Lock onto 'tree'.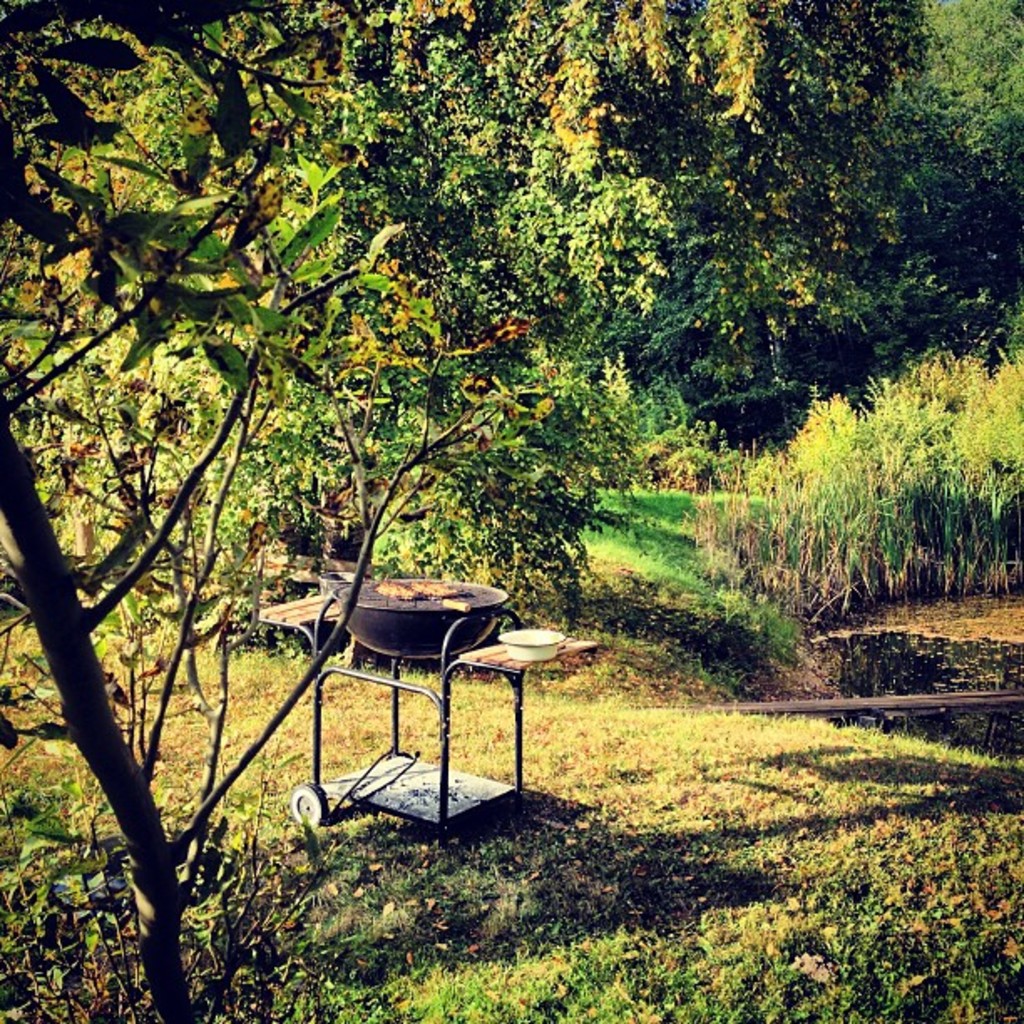
Locked: [520,194,795,418].
